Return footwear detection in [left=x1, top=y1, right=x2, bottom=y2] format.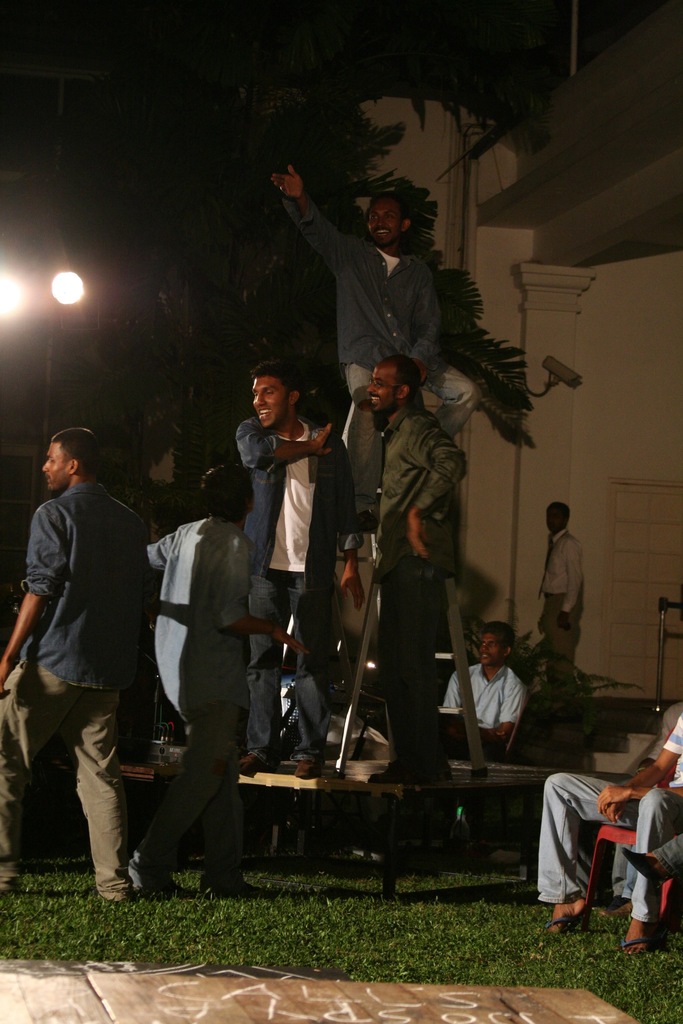
[left=229, top=762, right=254, bottom=783].
